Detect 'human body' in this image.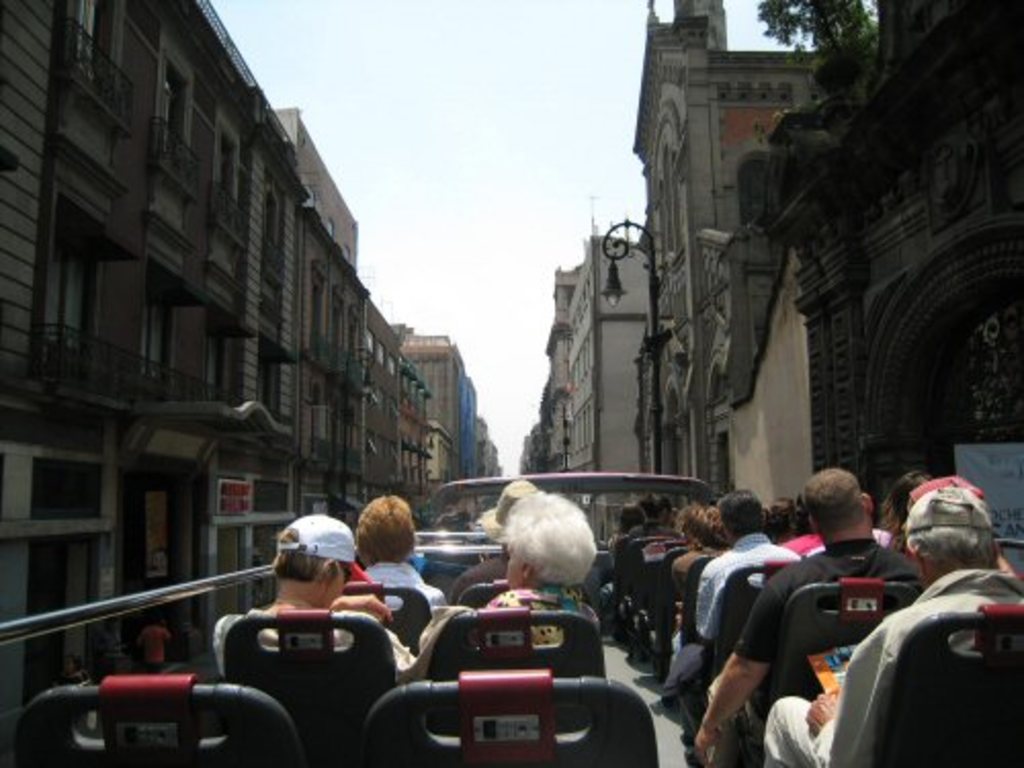
Detection: <bbox>449, 475, 549, 592</bbox>.
